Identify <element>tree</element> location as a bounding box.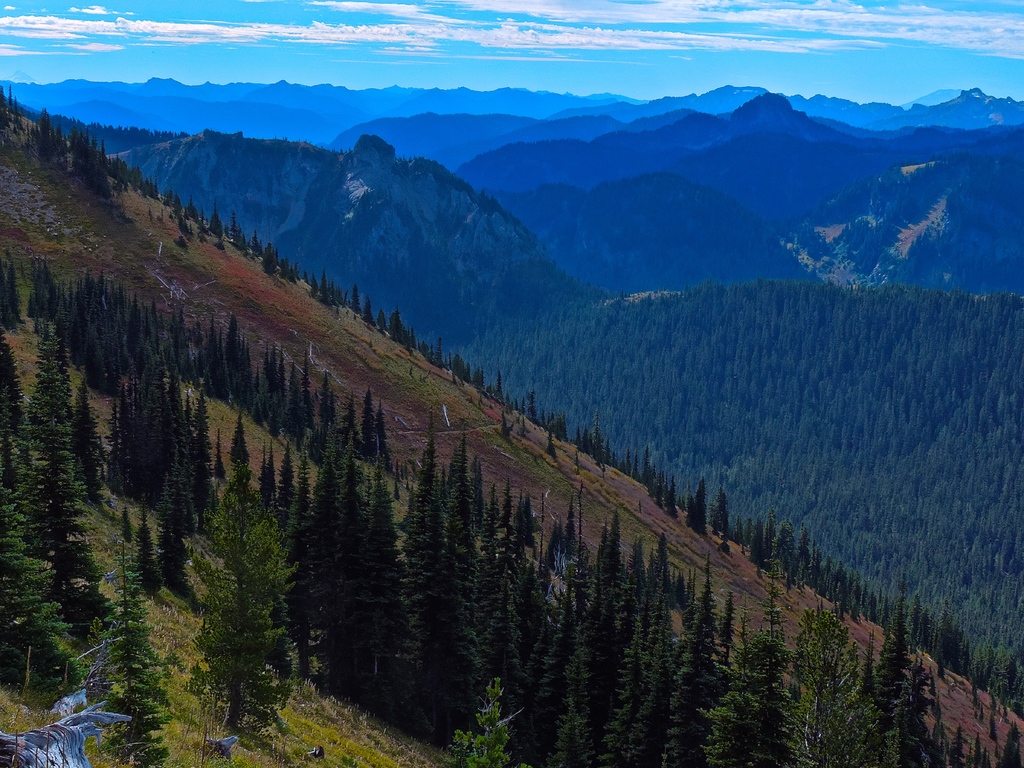
67,129,95,187.
